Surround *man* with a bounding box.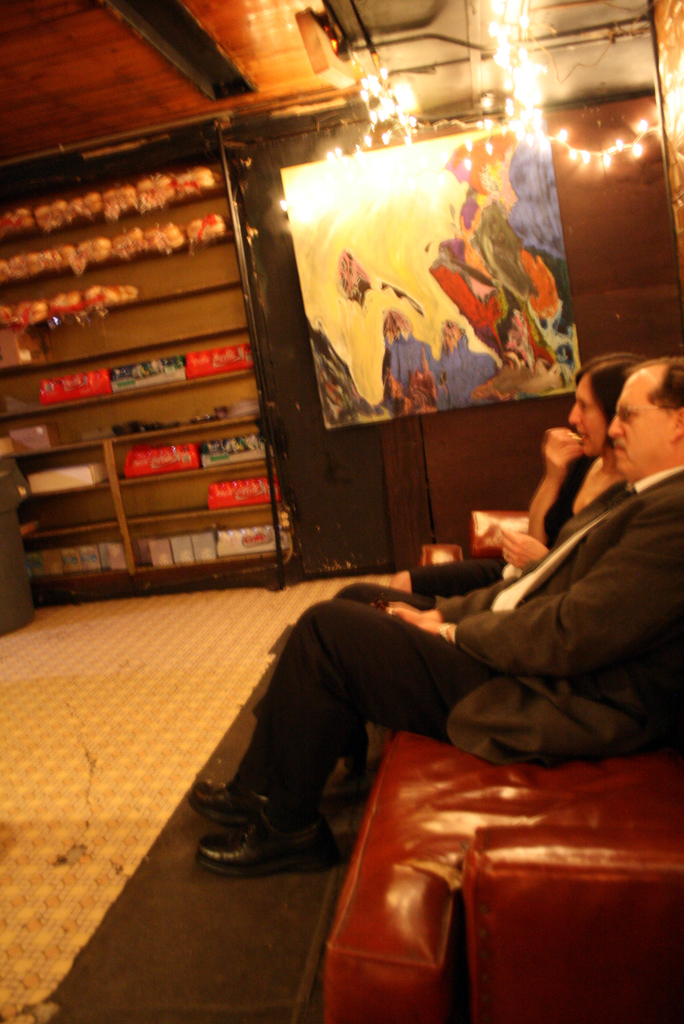
pyautogui.locateOnScreen(188, 352, 683, 883).
